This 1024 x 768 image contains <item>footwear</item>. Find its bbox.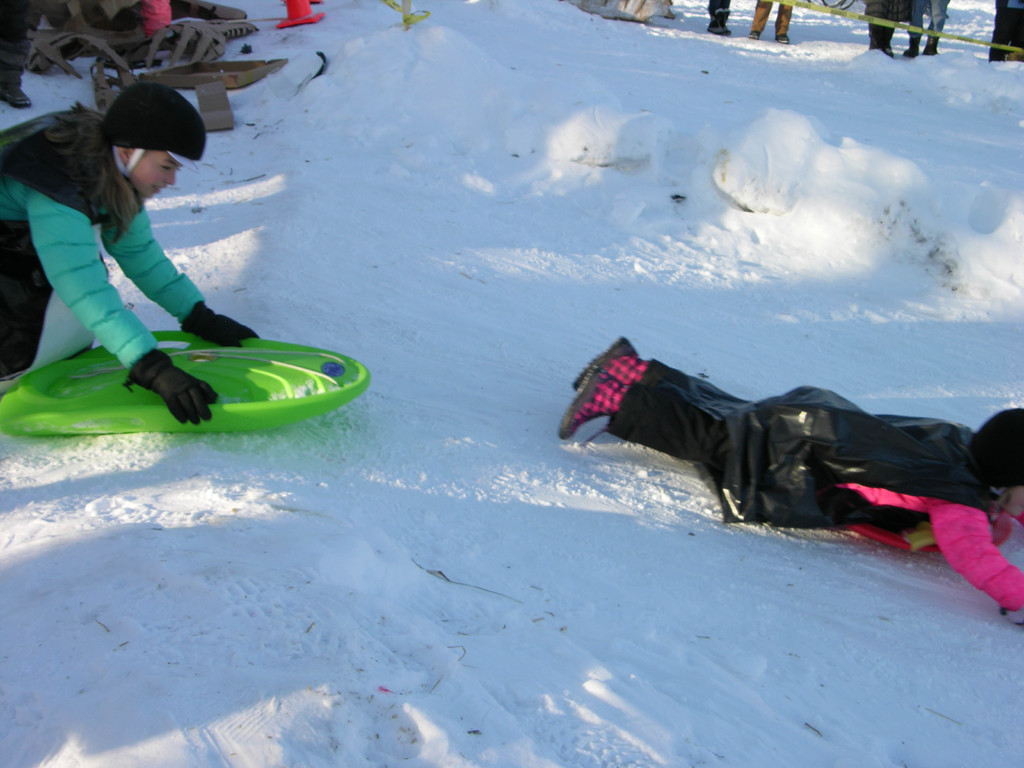
<bbox>743, 28, 757, 37</bbox>.
